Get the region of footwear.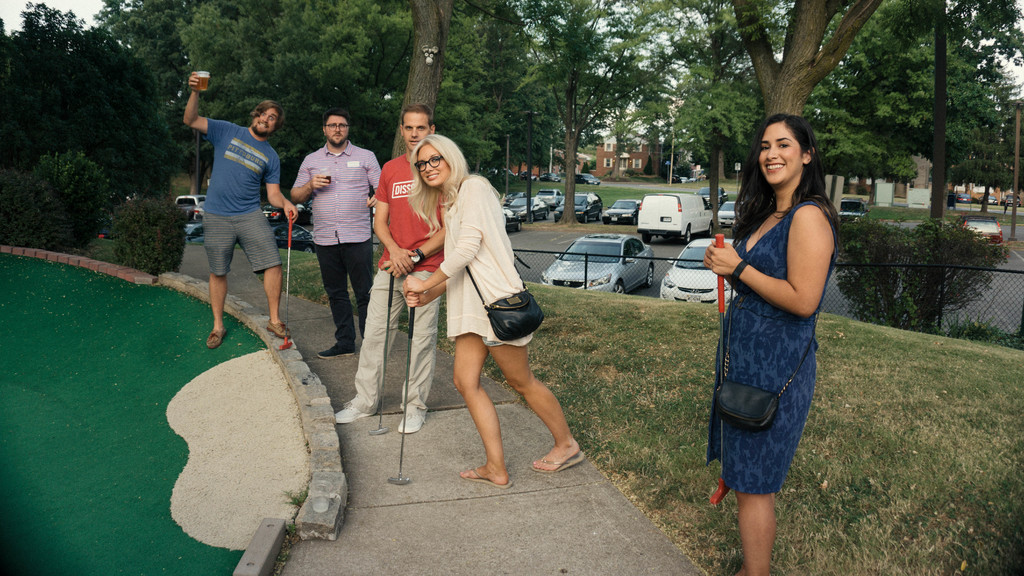
region(329, 399, 371, 418).
